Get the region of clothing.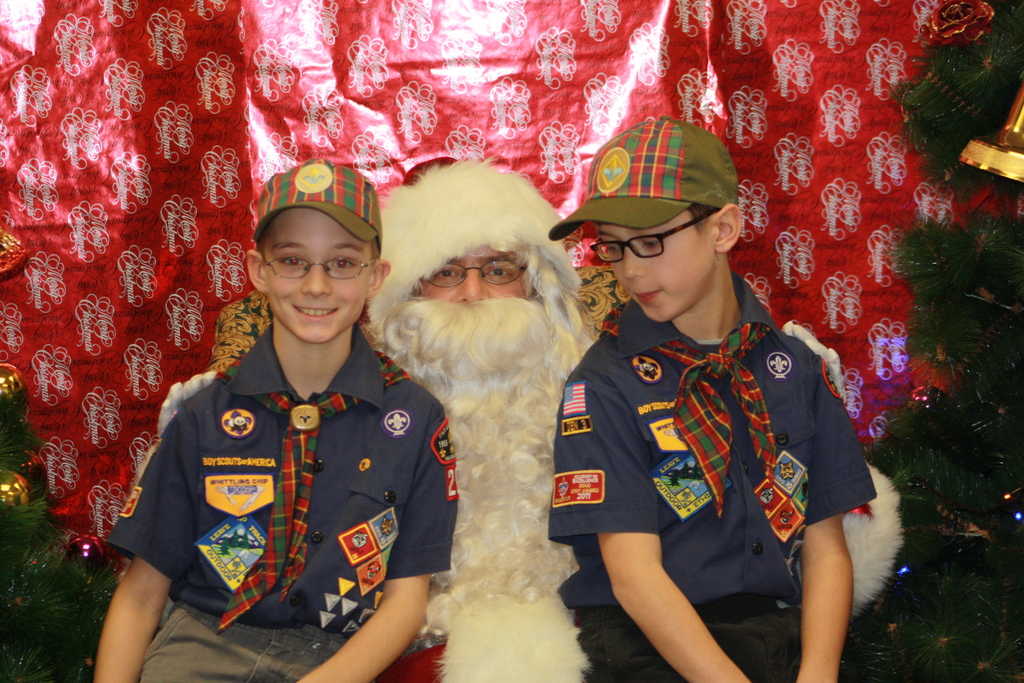
crop(107, 334, 486, 680).
